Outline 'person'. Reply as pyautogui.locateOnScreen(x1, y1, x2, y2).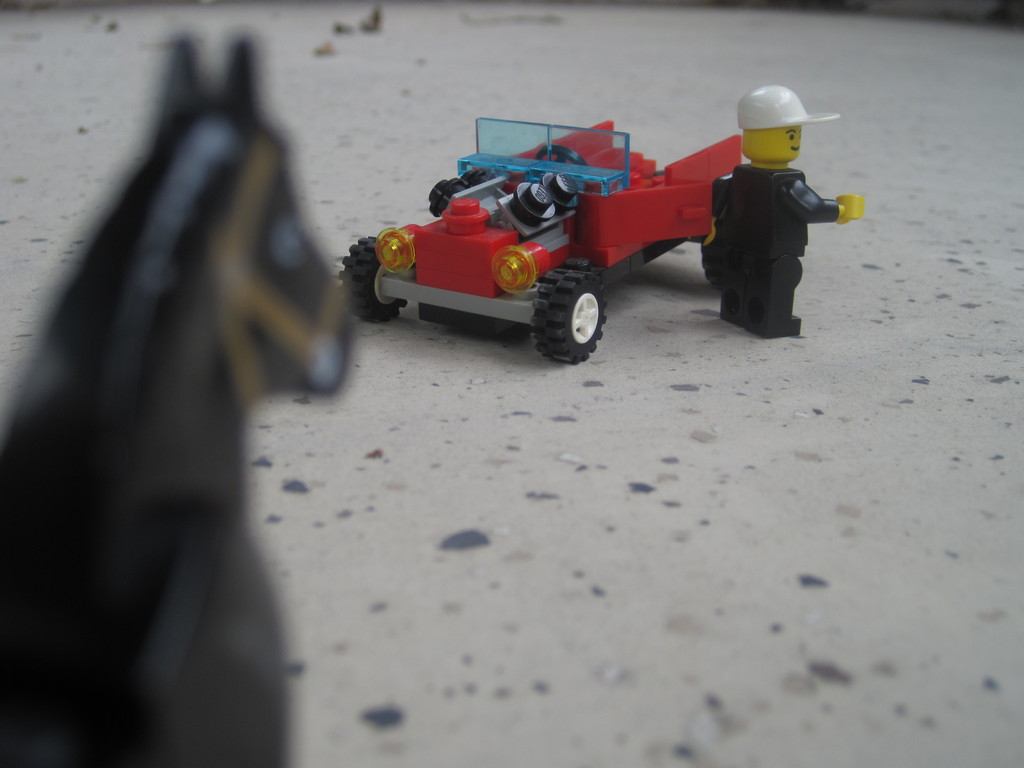
pyautogui.locateOnScreen(722, 76, 848, 326).
